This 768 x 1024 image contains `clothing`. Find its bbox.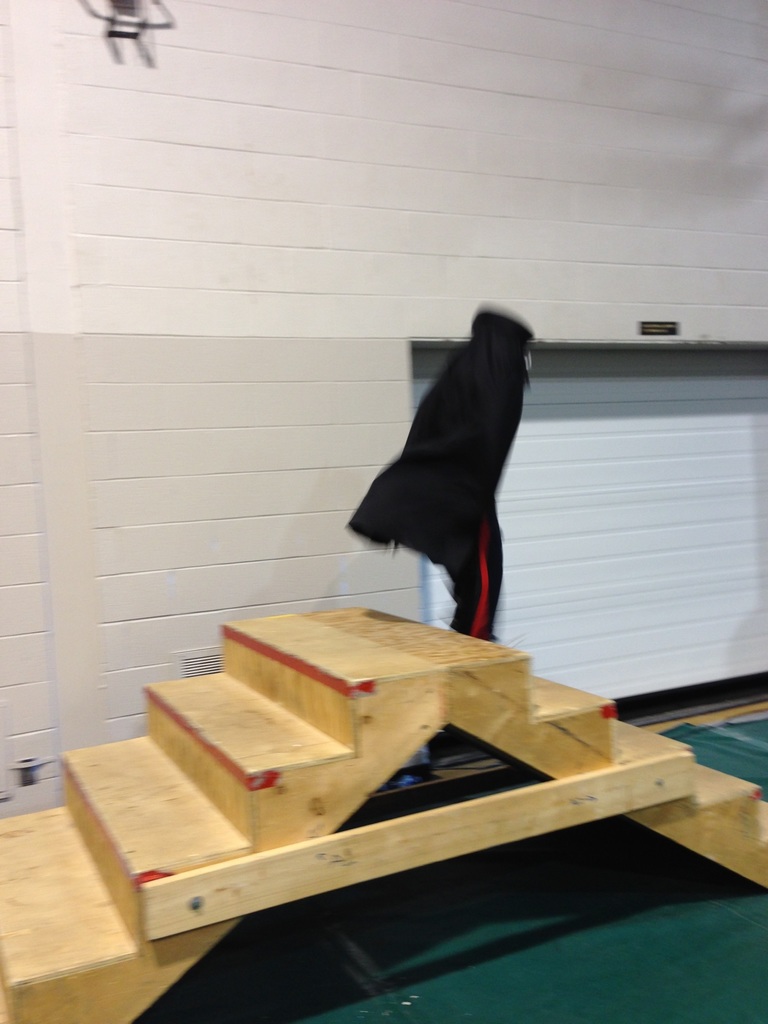
x1=331, y1=298, x2=554, y2=641.
